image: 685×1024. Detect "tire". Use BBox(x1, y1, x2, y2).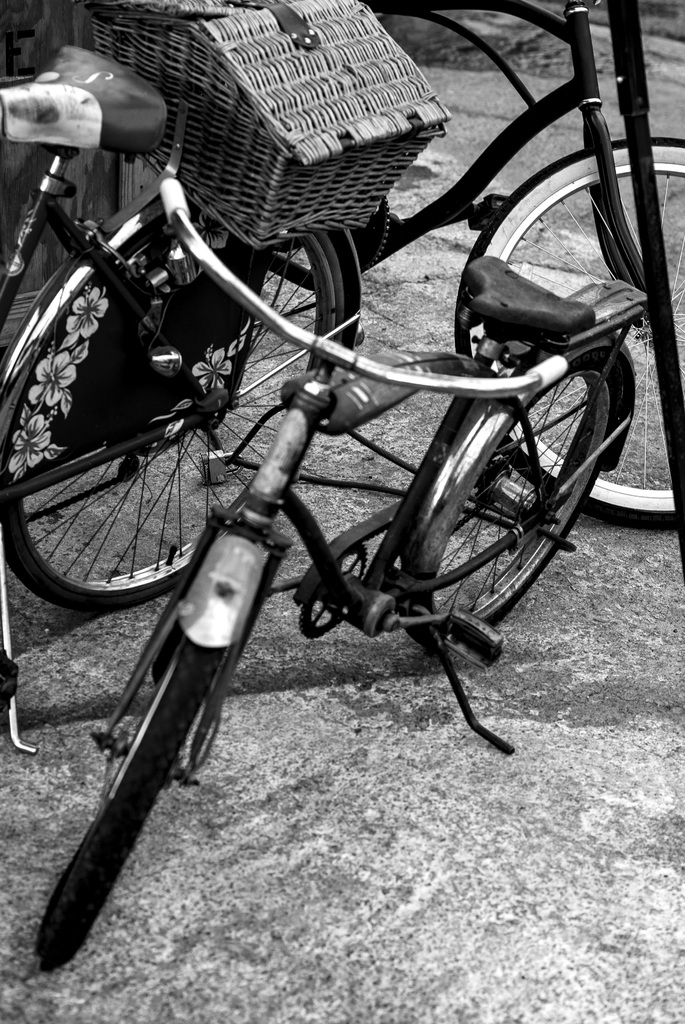
BBox(404, 359, 611, 648).
